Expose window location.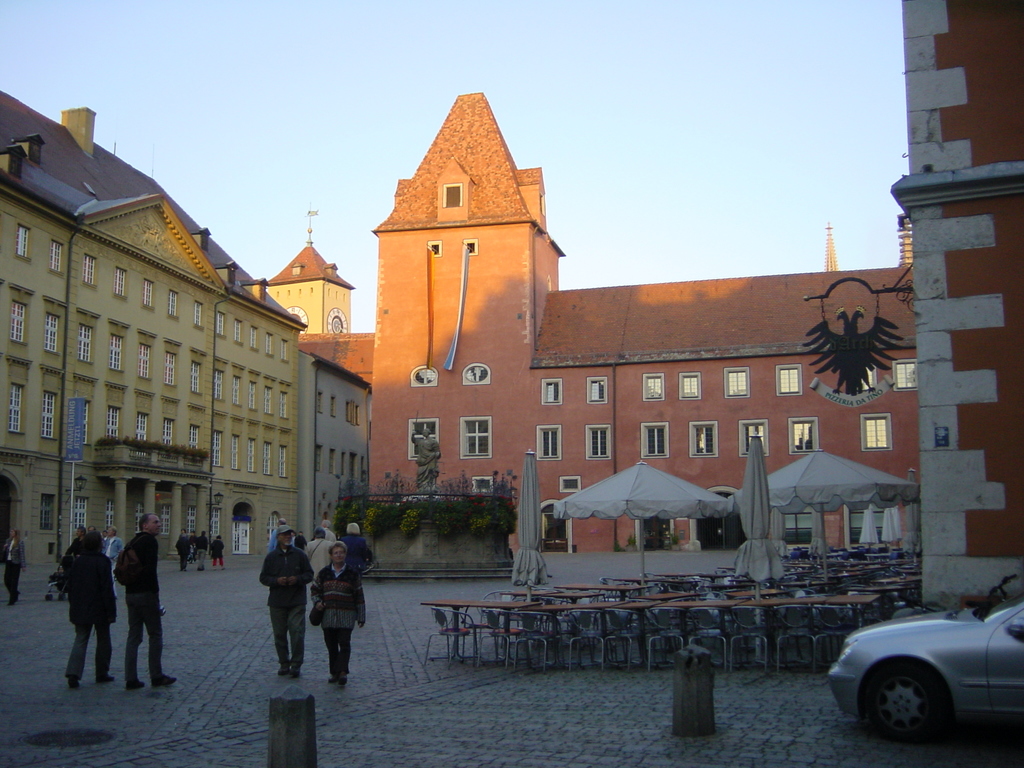
Exposed at 232:318:244:339.
